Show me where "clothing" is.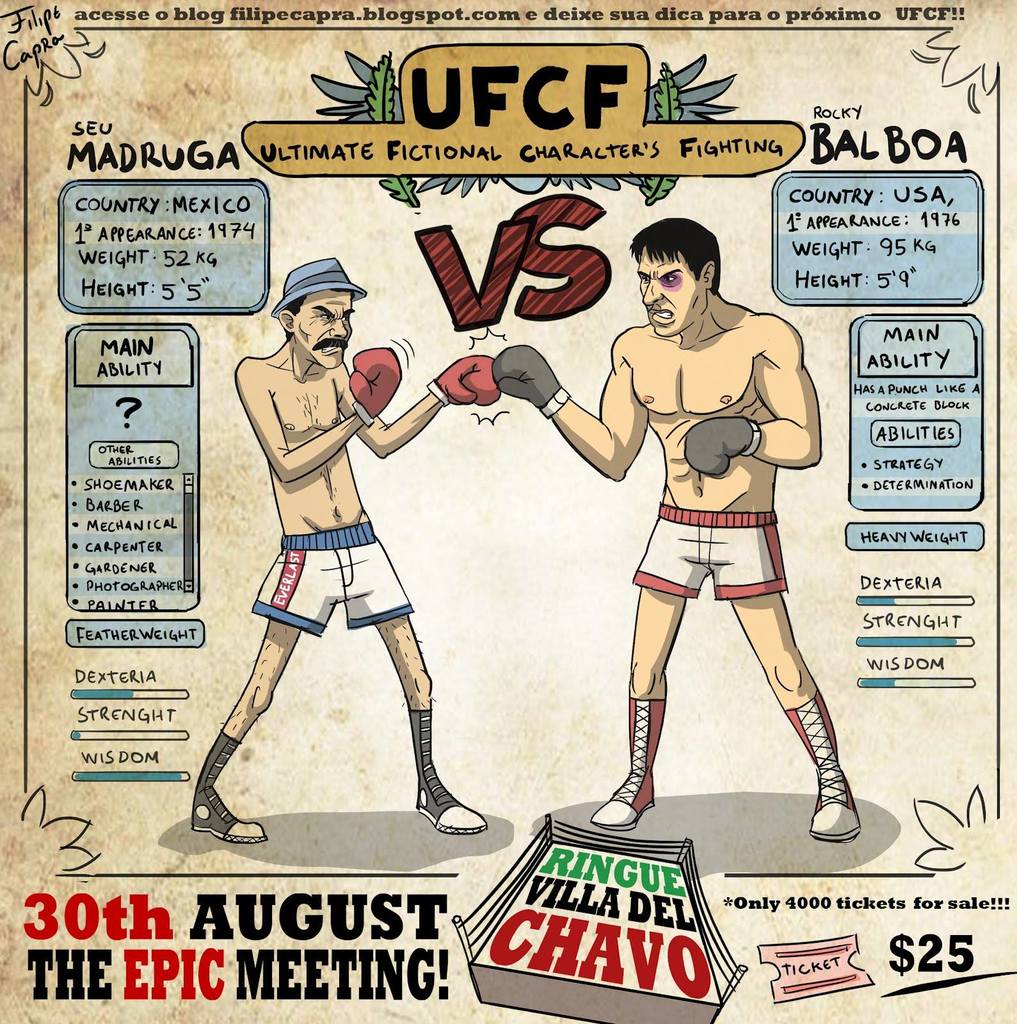
"clothing" is at {"left": 255, "top": 521, "right": 399, "bottom": 636}.
